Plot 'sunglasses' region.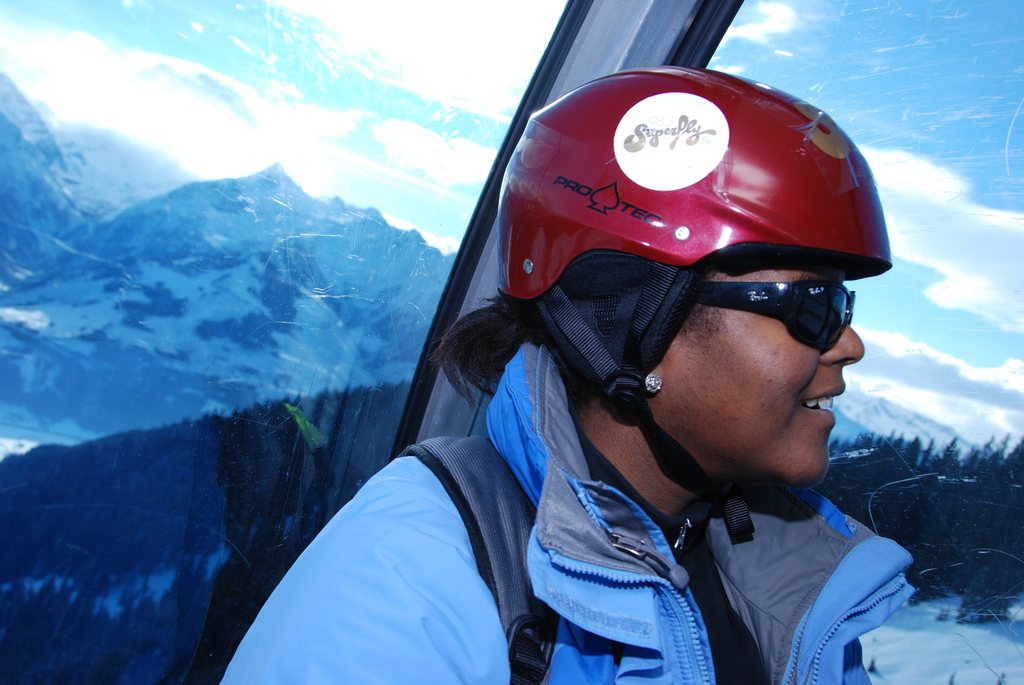
Plotted at 698/279/855/358.
